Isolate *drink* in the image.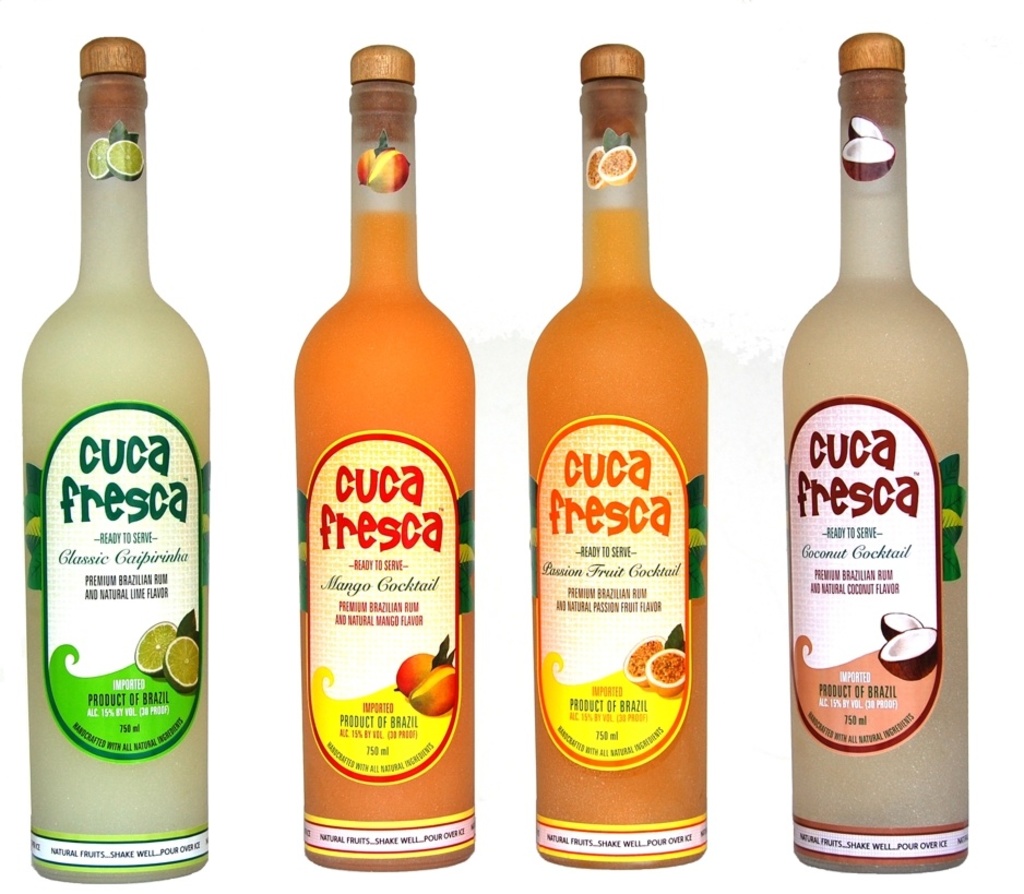
Isolated region: [left=525, top=68, right=721, bottom=882].
